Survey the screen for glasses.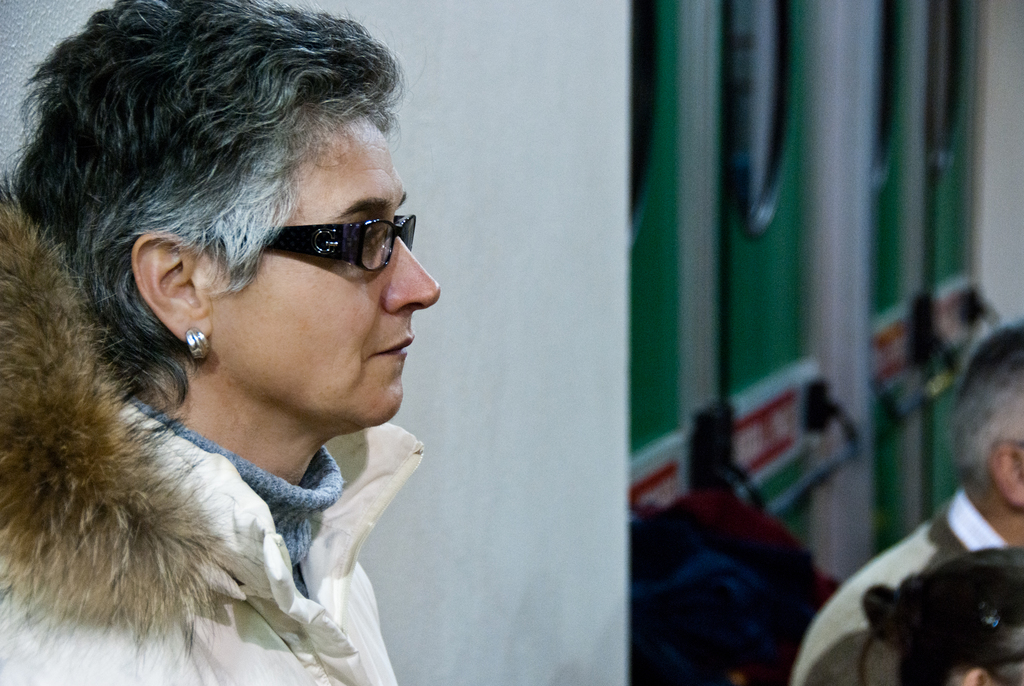
Survey found: detection(207, 190, 420, 285).
